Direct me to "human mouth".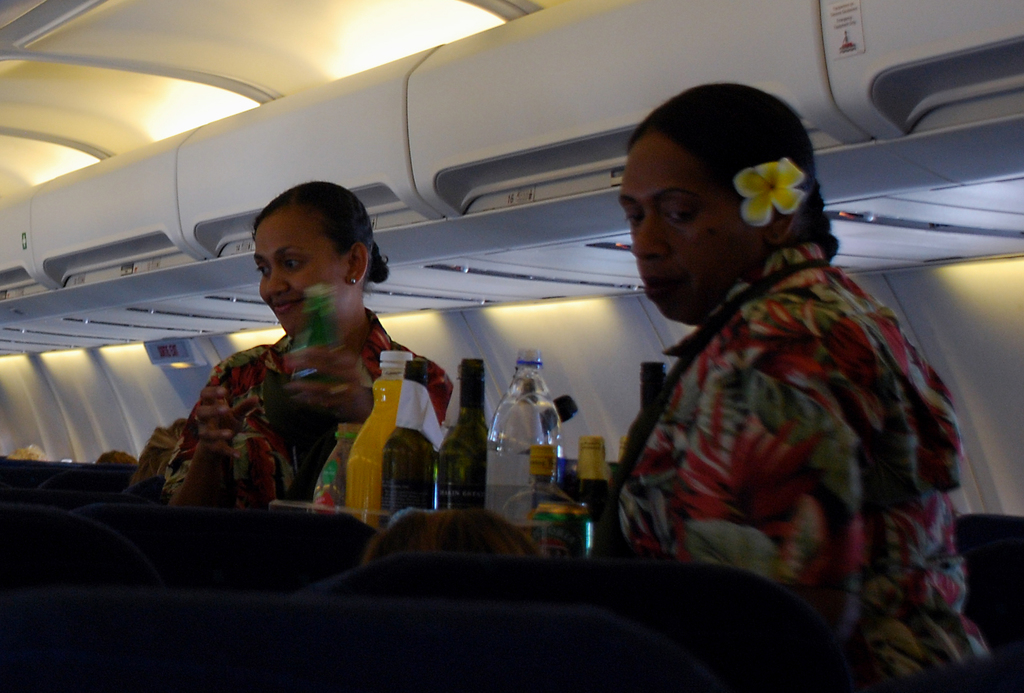
Direction: select_region(640, 277, 687, 304).
